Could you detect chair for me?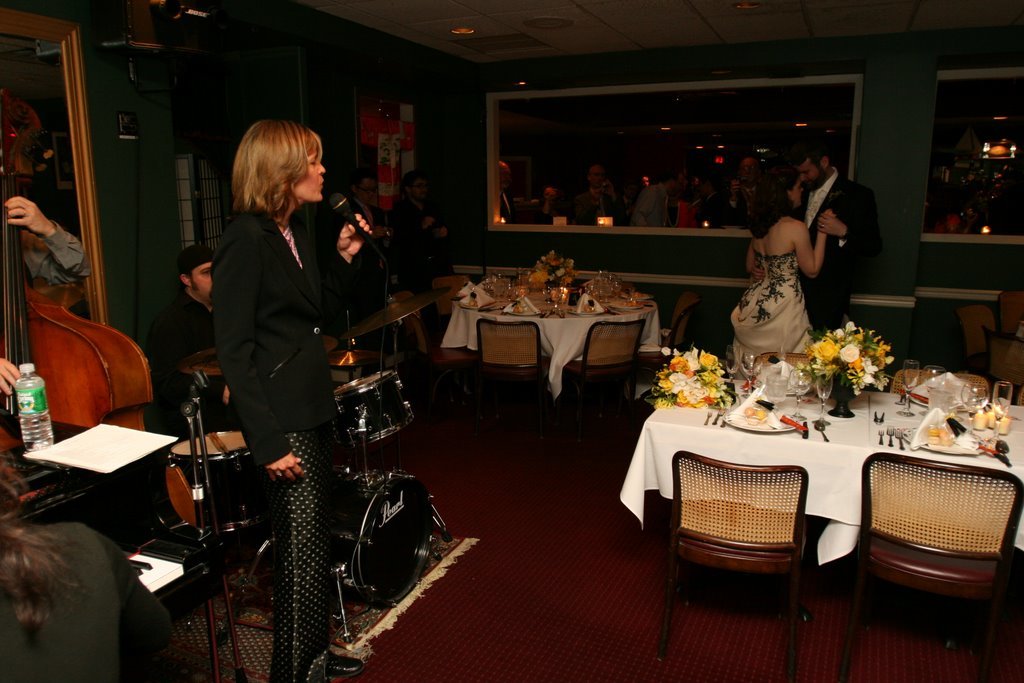
Detection result: box=[662, 450, 825, 682].
